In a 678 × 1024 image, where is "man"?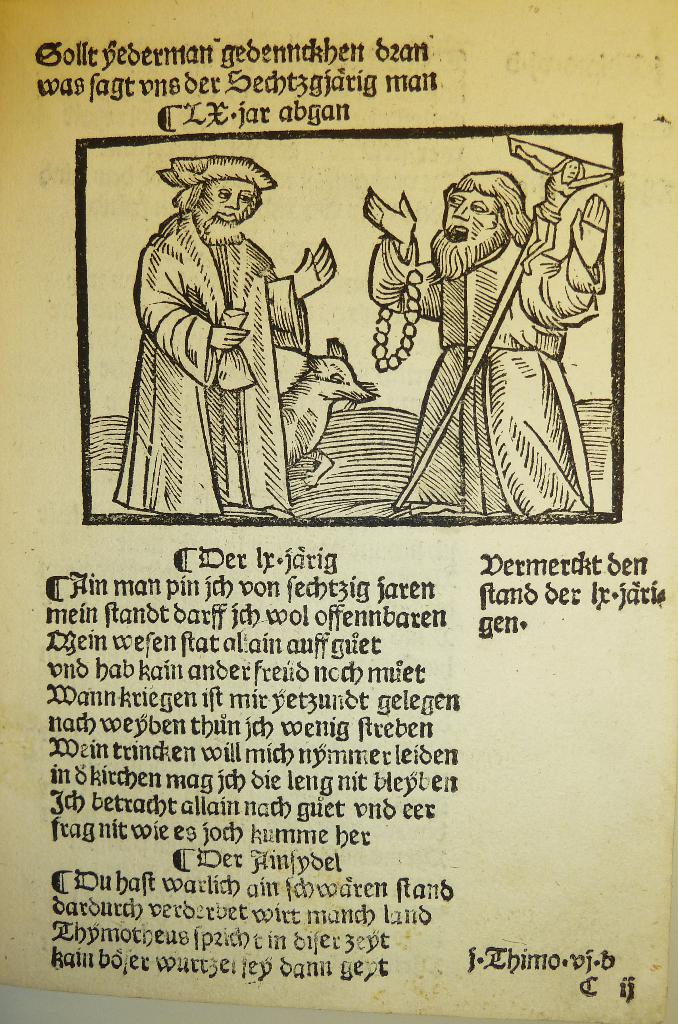
113,137,322,512.
